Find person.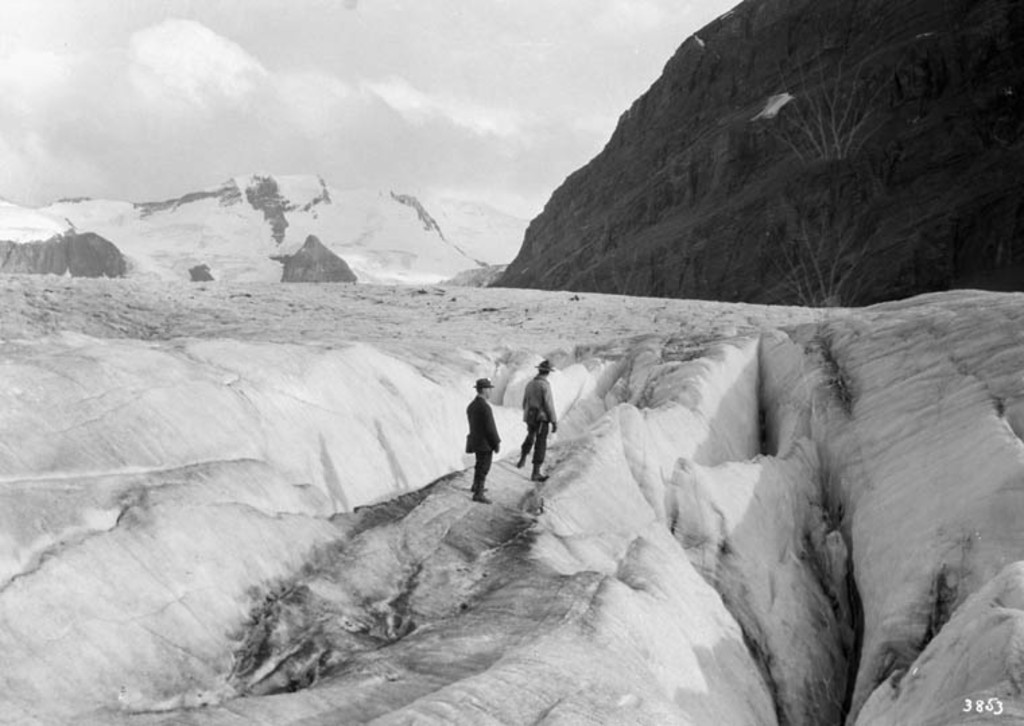
detection(461, 374, 503, 500).
